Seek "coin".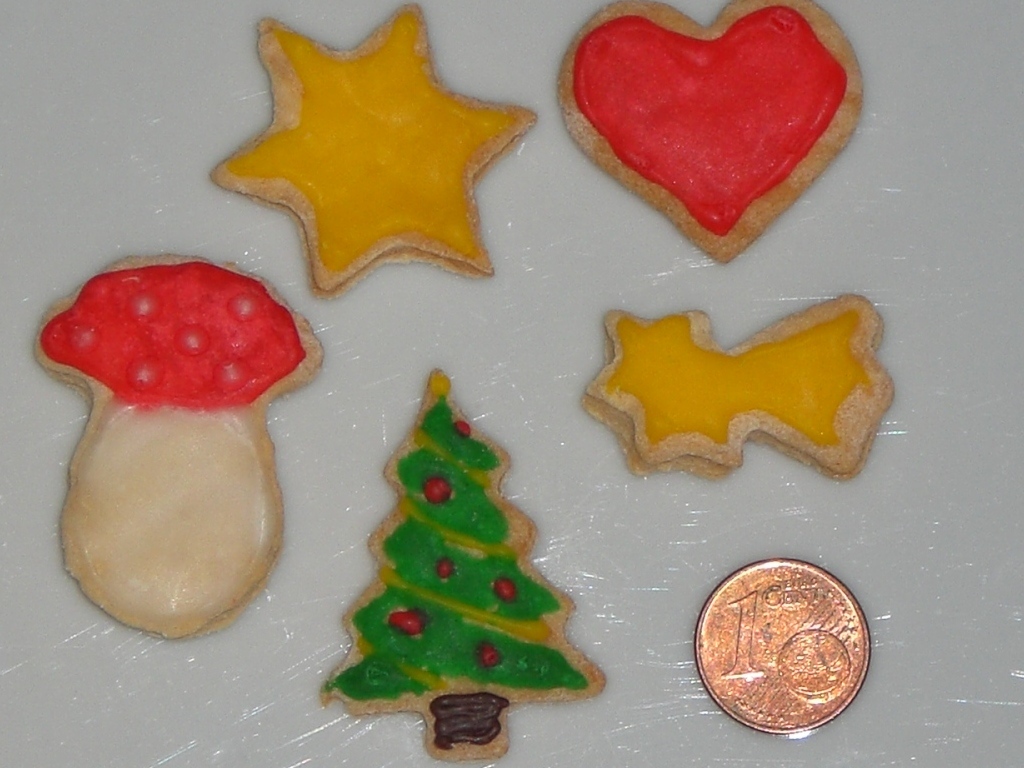
l=692, t=560, r=875, b=728.
